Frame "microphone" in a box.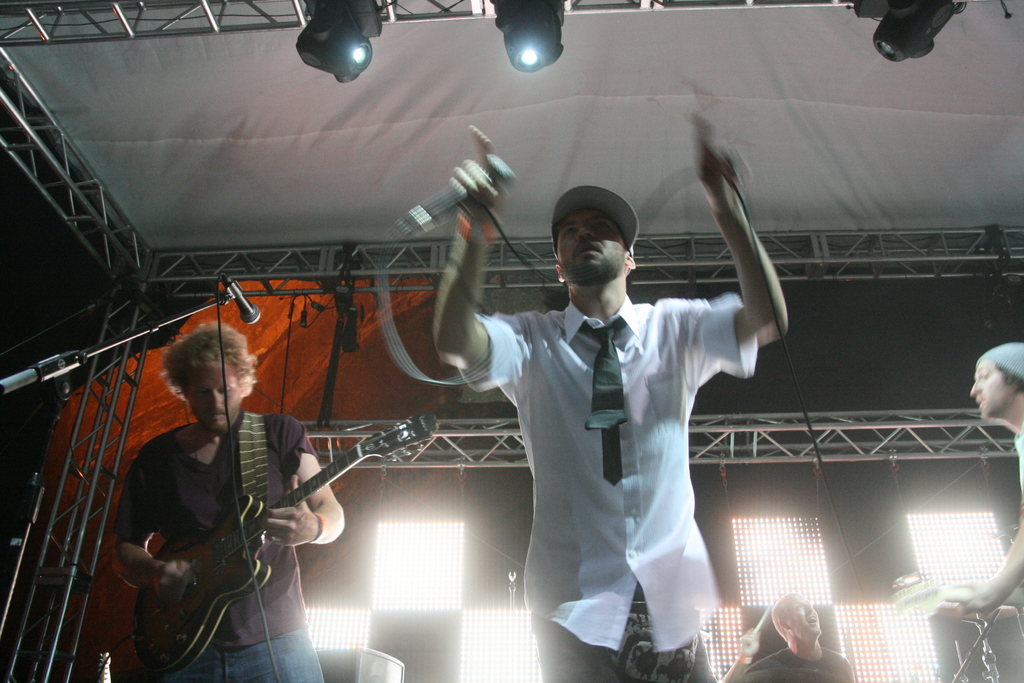
236 295 261 322.
